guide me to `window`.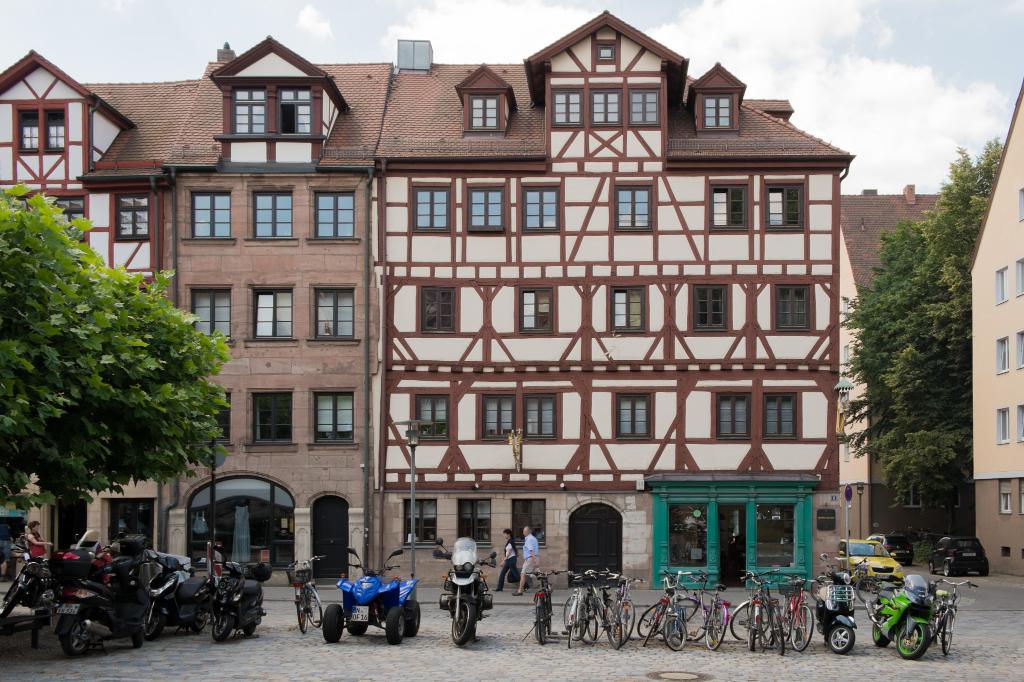
Guidance: x1=689, y1=283, x2=731, y2=330.
